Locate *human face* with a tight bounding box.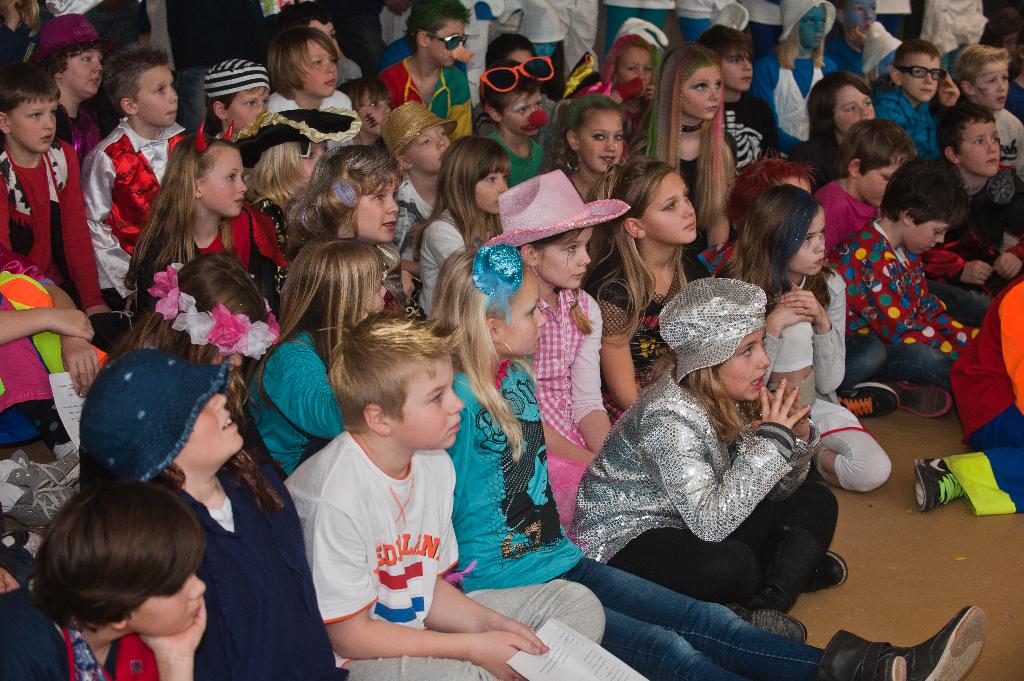
789/206/828/280.
